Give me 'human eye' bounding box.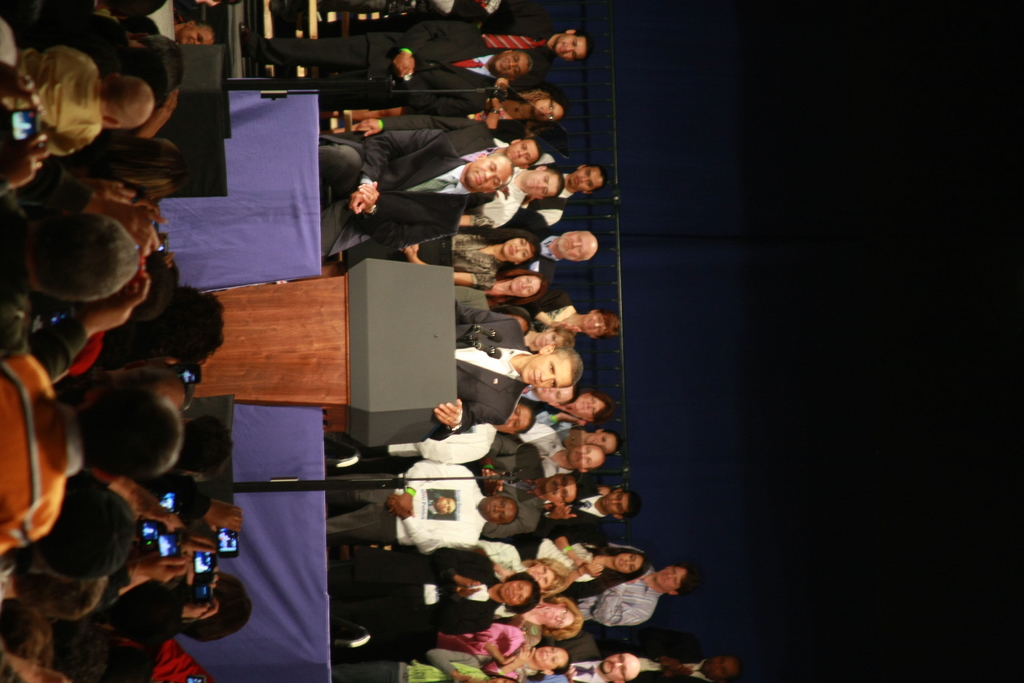
box=[196, 33, 202, 42].
